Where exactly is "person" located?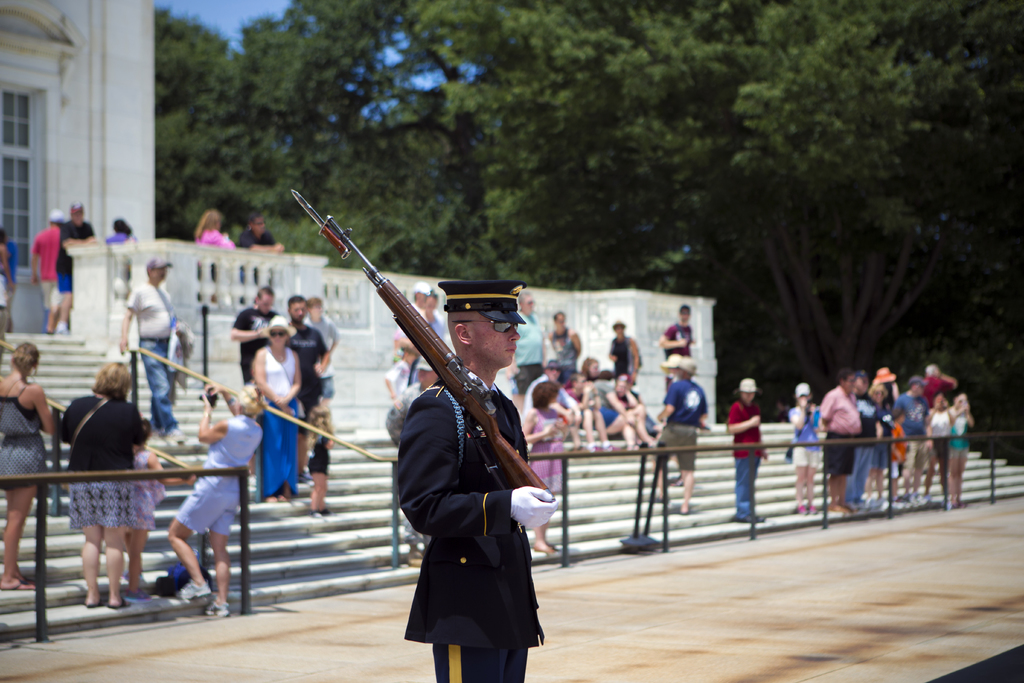
Its bounding box is 251 314 302 506.
